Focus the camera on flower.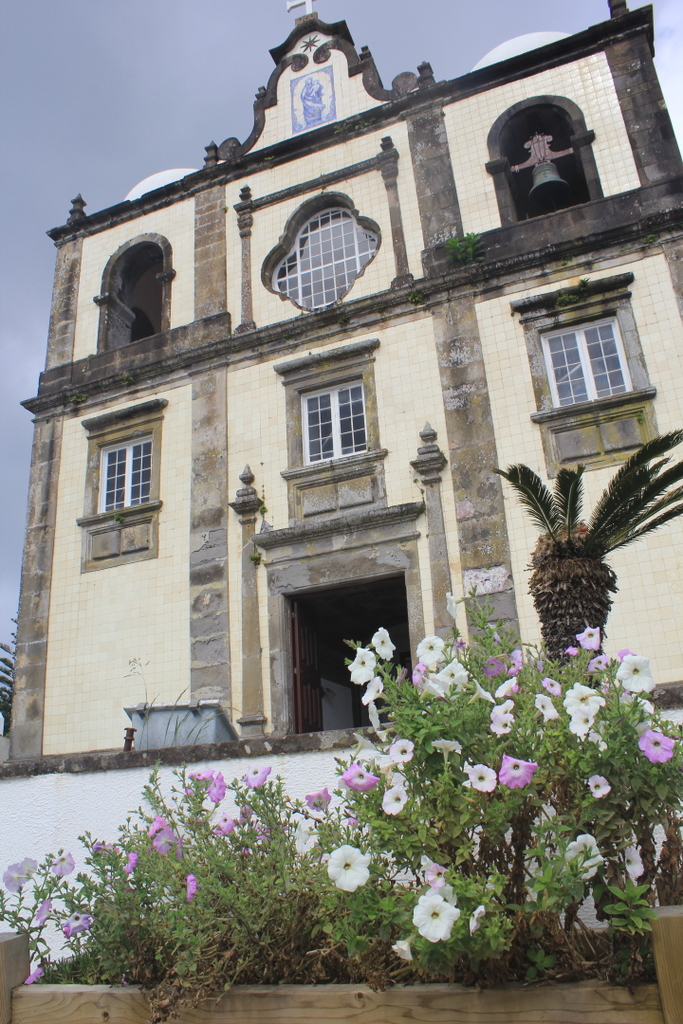
Focus region: <region>639, 724, 678, 765</region>.
